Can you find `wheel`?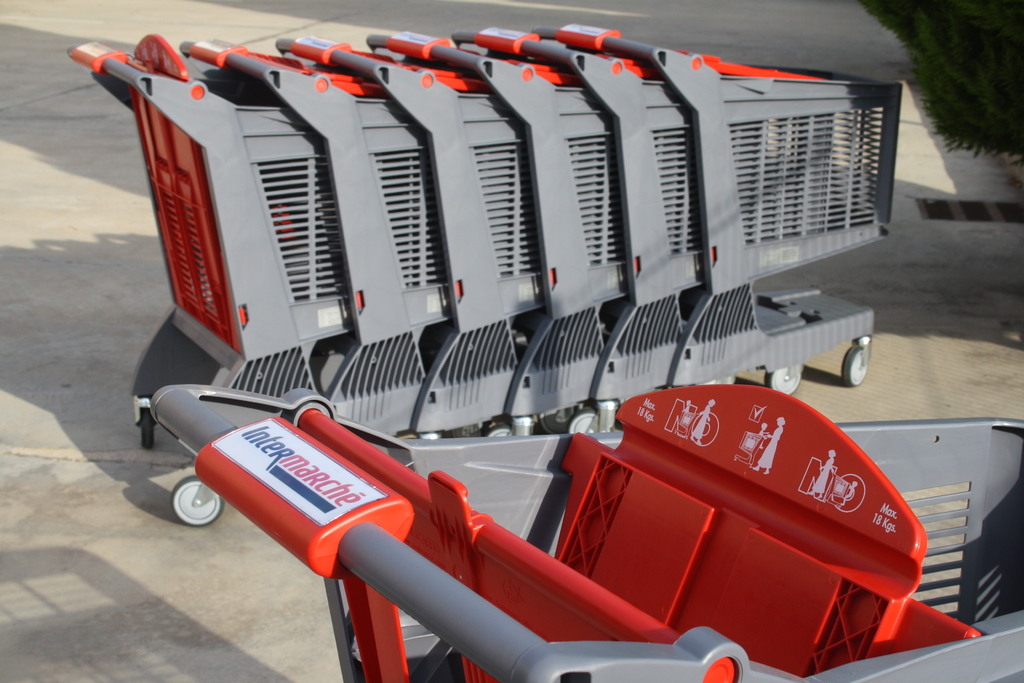
Yes, bounding box: <region>170, 474, 226, 527</region>.
